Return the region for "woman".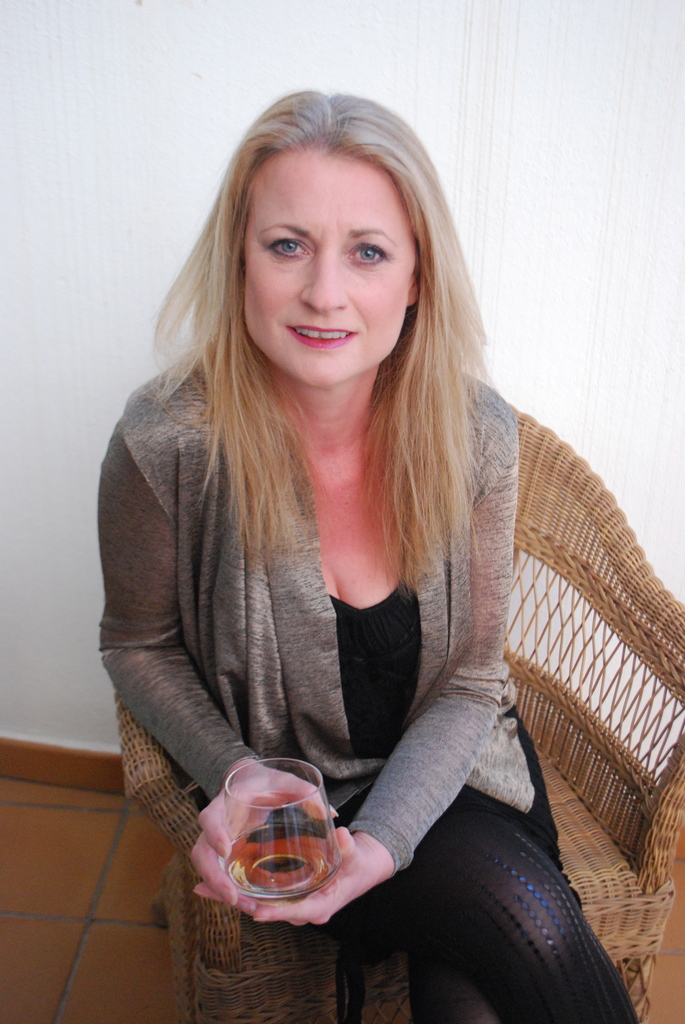
(left=75, top=109, right=659, bottom=973).
